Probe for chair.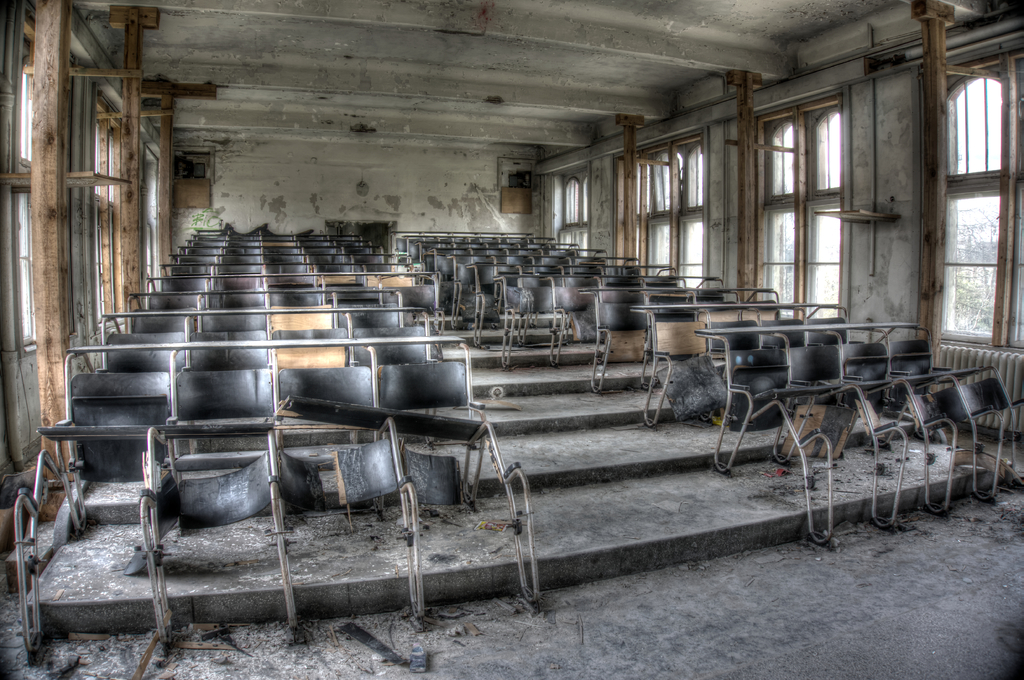
Probe result: locate(273, 336, 388, 500).
